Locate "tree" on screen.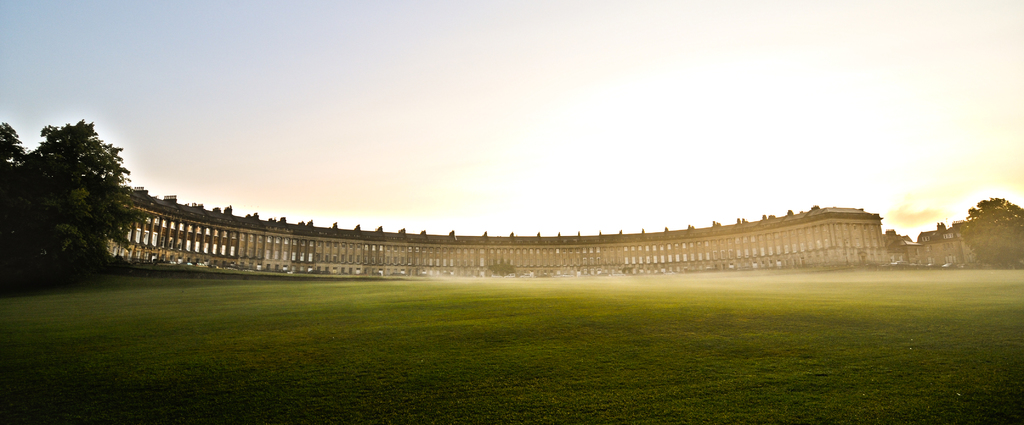
On screen at [left=0, top=99, right=141, bottom=296].
